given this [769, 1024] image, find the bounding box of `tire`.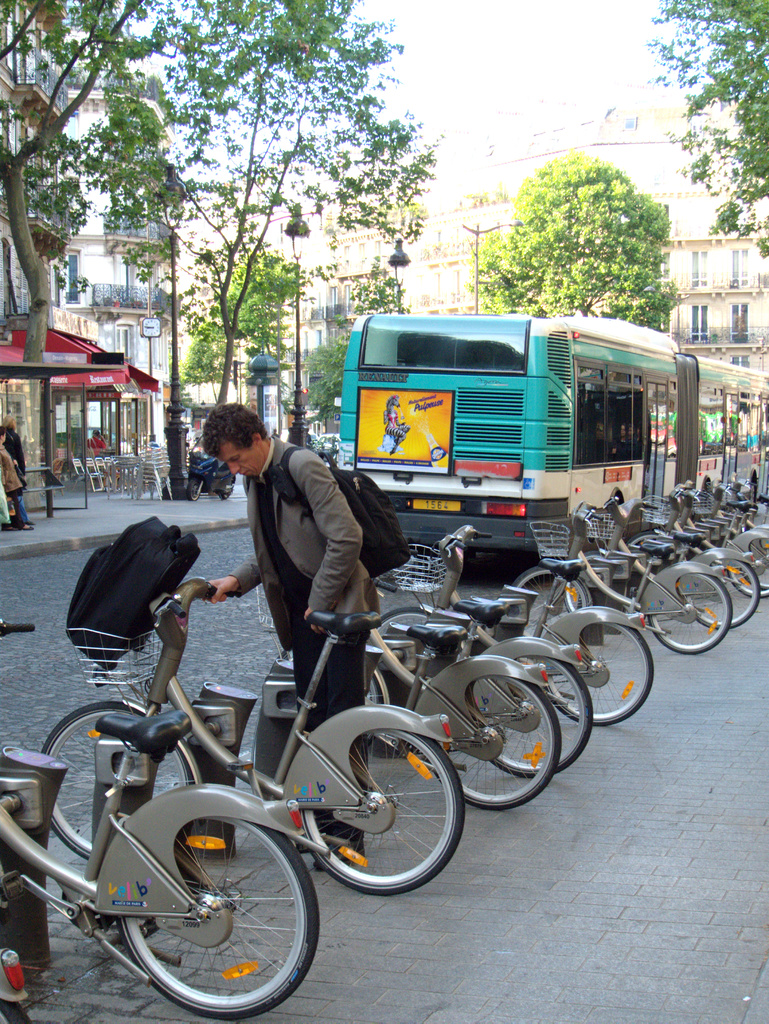
[x1=745, y1=474, x2=763, y2=512].
